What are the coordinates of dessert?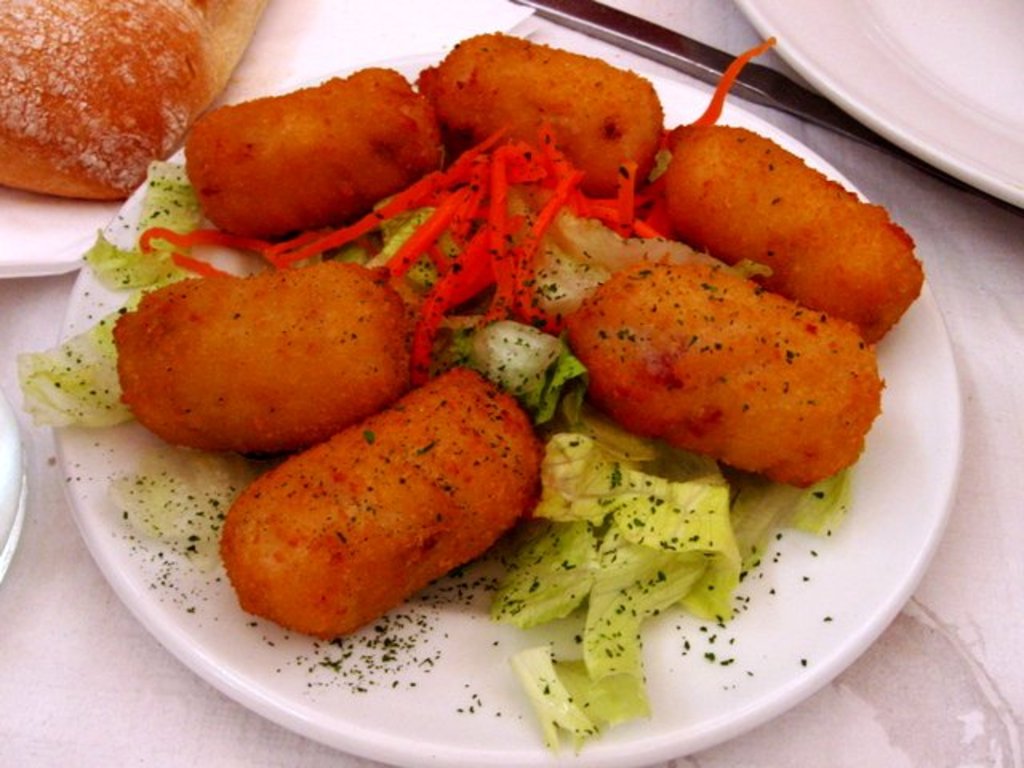
[648, 117, 925, 339].
